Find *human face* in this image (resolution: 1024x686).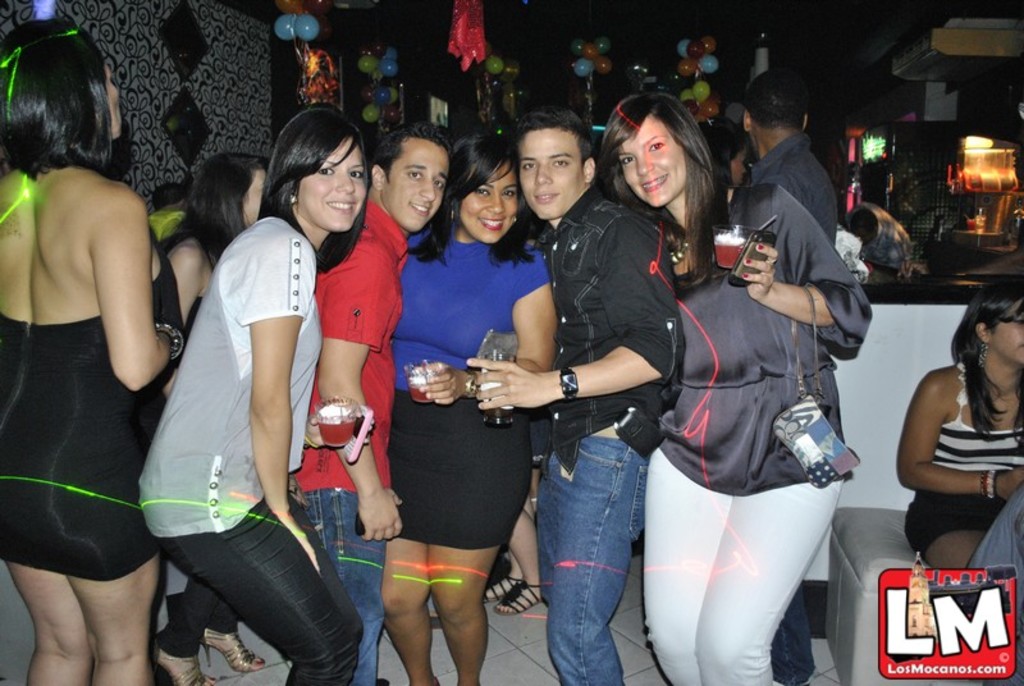
box=[992, 298, 1023, 363].
